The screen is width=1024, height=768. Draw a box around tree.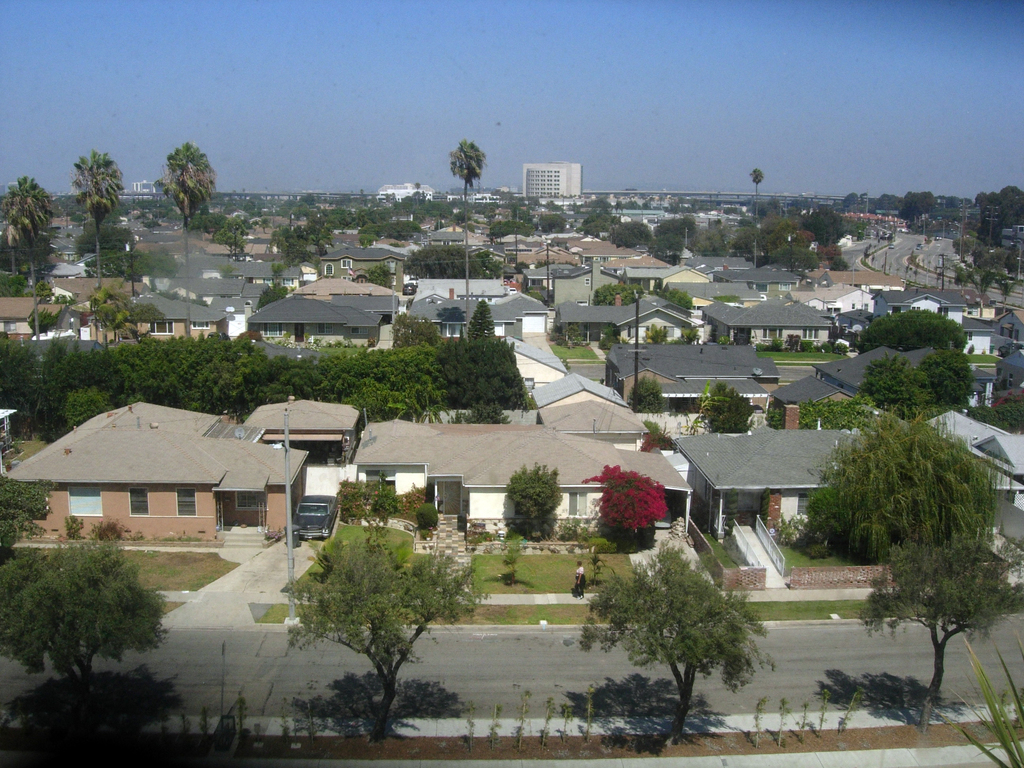
x1=971, y1=179, x2=1023, y2=228.
